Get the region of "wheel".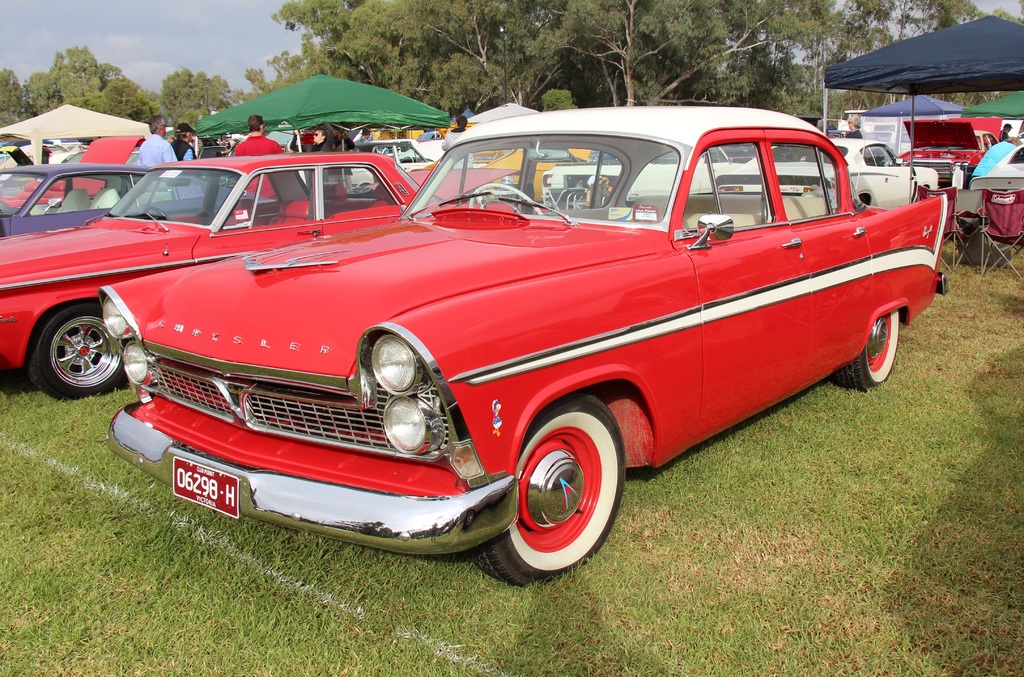
(x1=25, y1=301, x2=134, y2=401).
